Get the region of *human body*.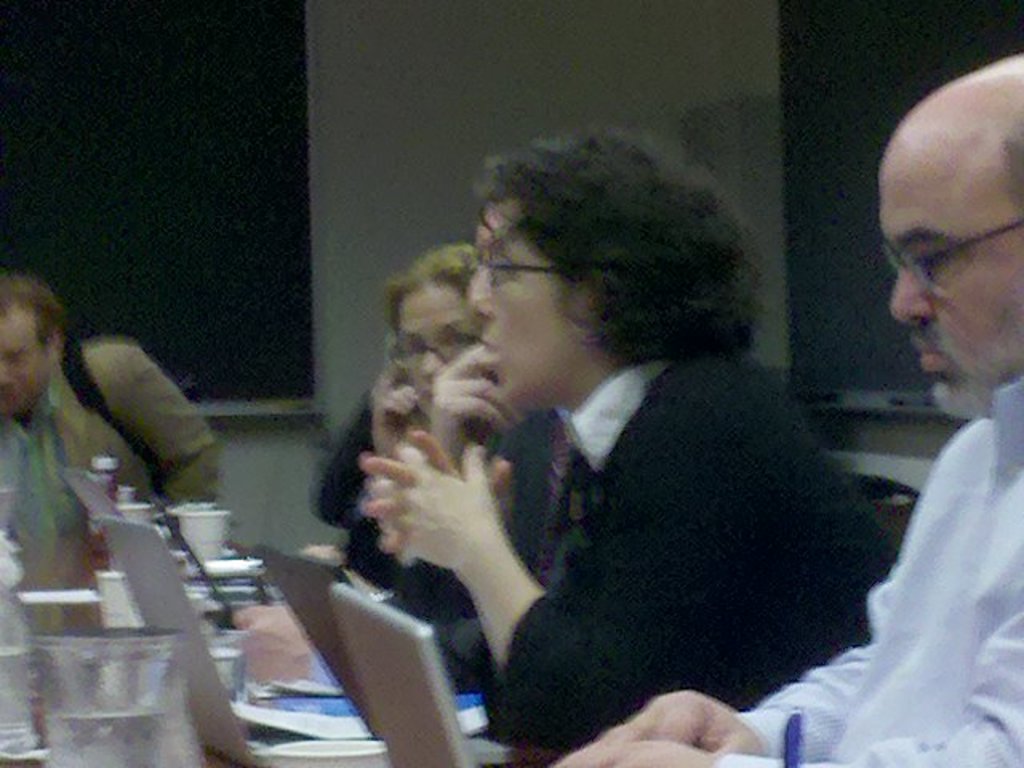
[x1=366, y1=336, x2=902, y2=760].
